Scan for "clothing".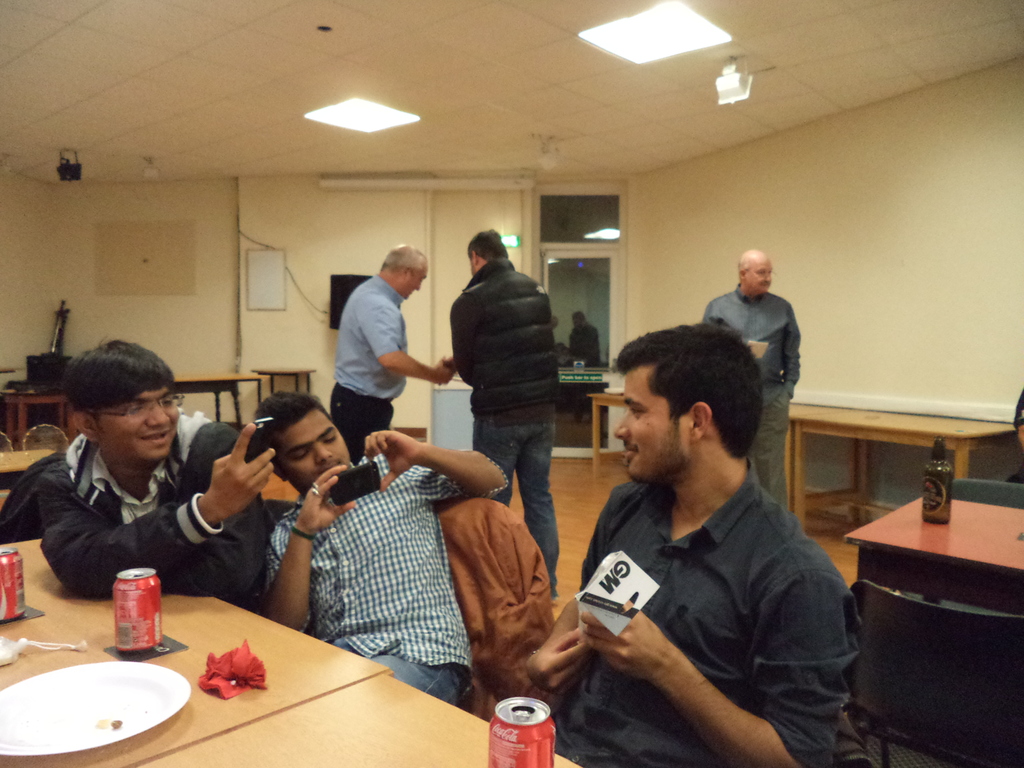
Scan result: [left=449, top=258, right=559, bottom=587].
